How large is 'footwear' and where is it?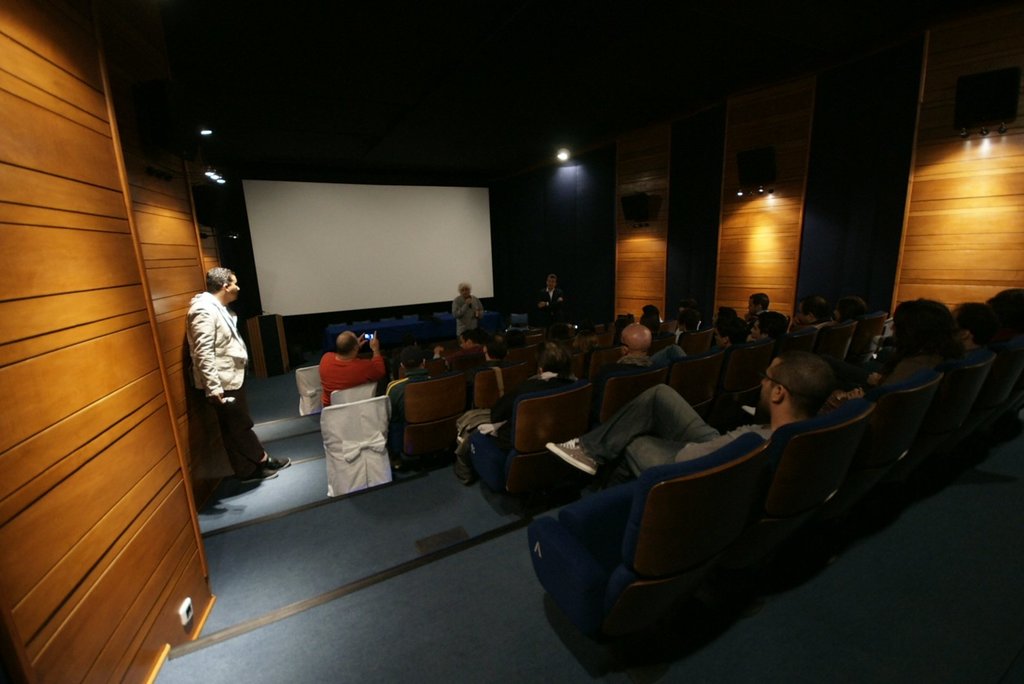
Bounding box: box=[240, 466, 278, 487].
